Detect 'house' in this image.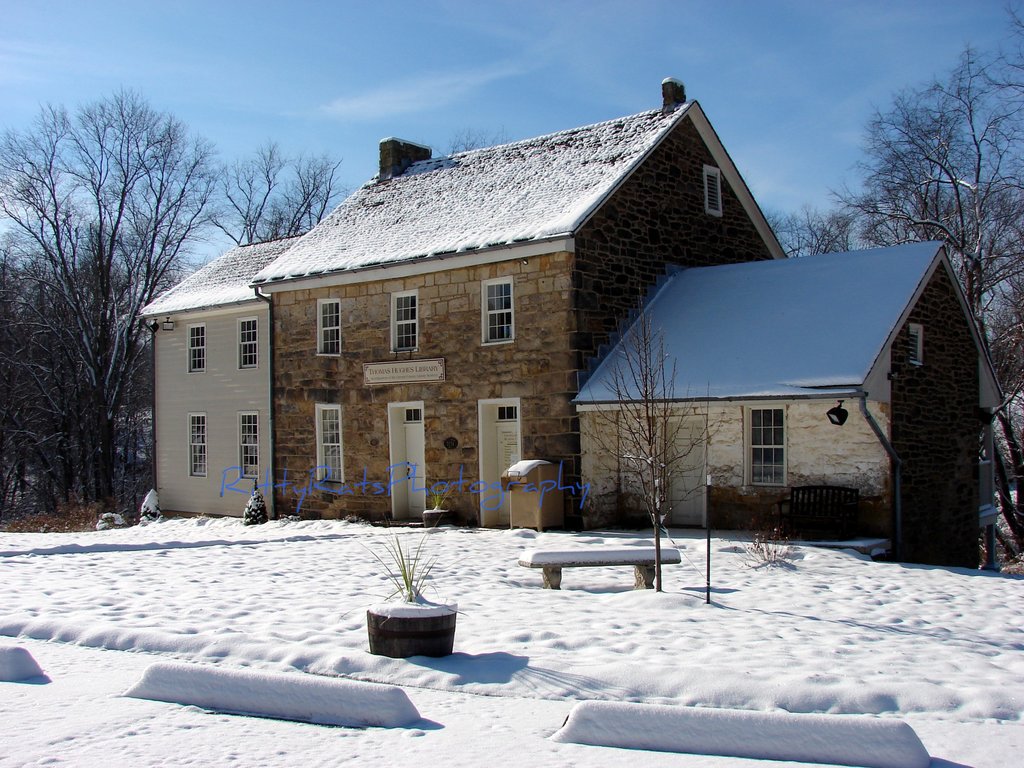
Detection: bbox(184, 79, 815, 540).
